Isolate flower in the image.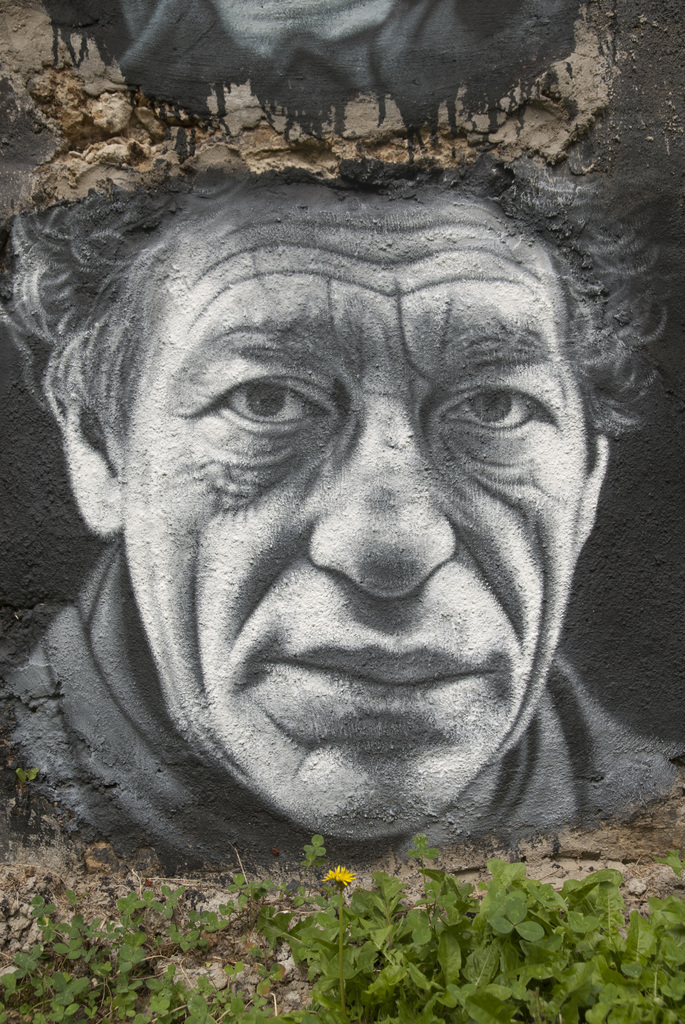
Isolated region: x1=322, y1=865, x2=355, y2=887.
